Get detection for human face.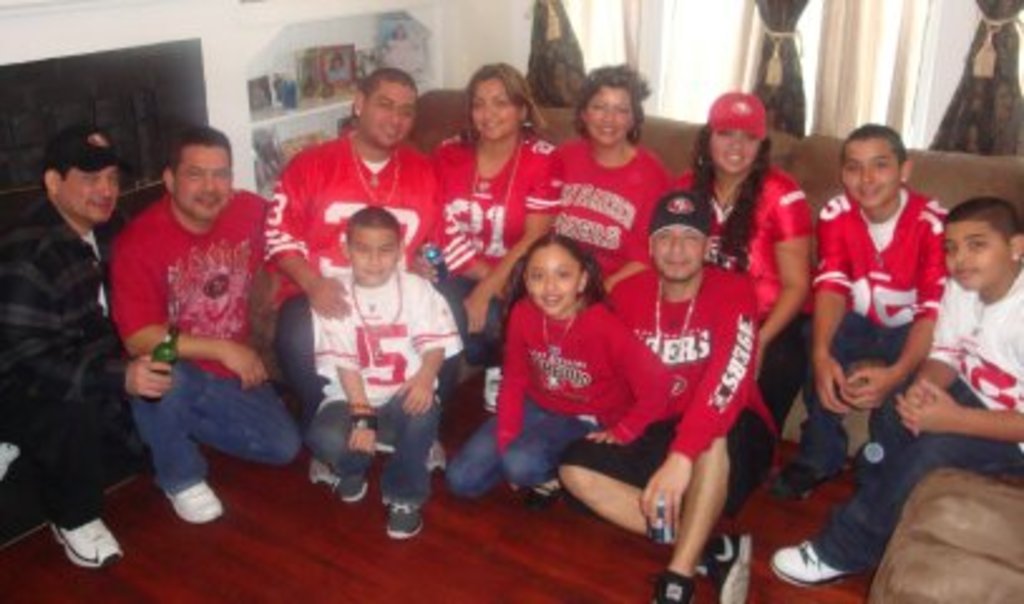
Detection: locate(55, 161, 123, 226).
